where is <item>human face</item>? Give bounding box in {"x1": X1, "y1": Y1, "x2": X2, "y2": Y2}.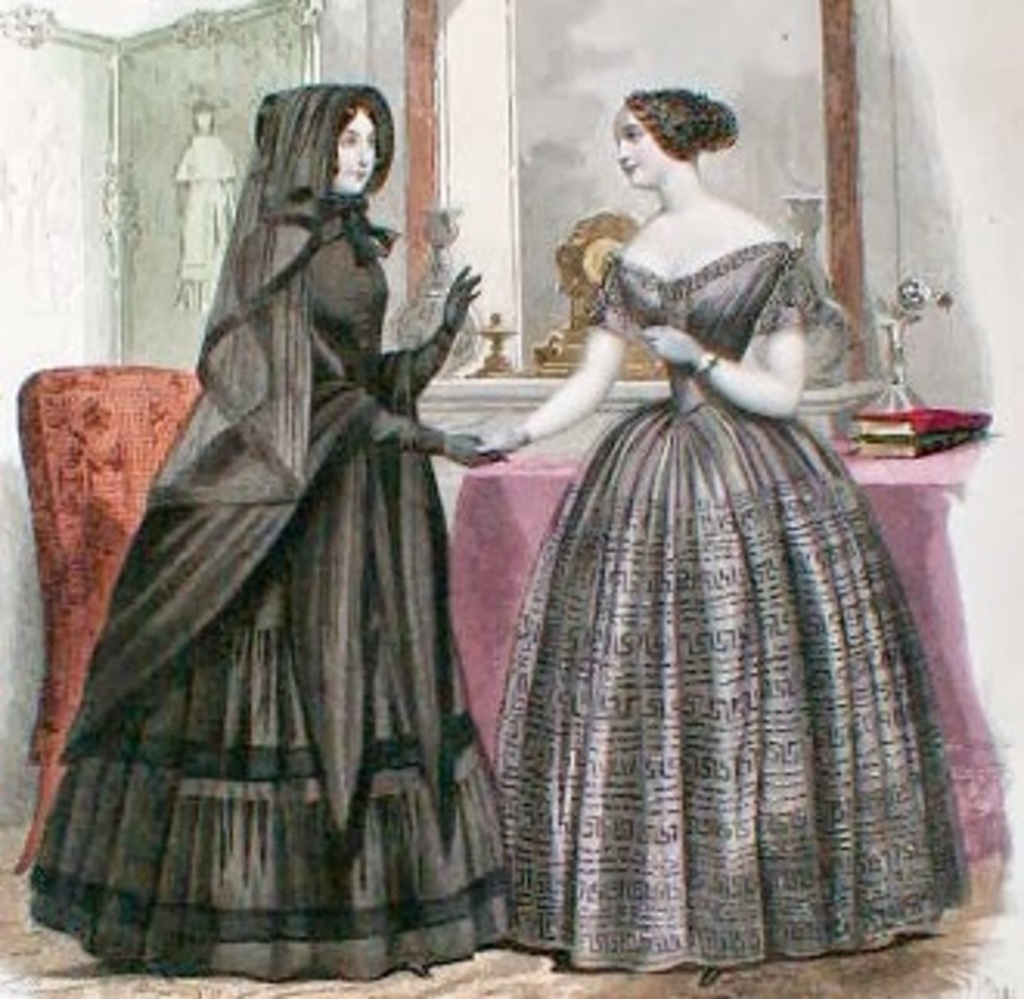
{"x1": 618, "y1": 93, "x2": 655, "y2": 180}.
